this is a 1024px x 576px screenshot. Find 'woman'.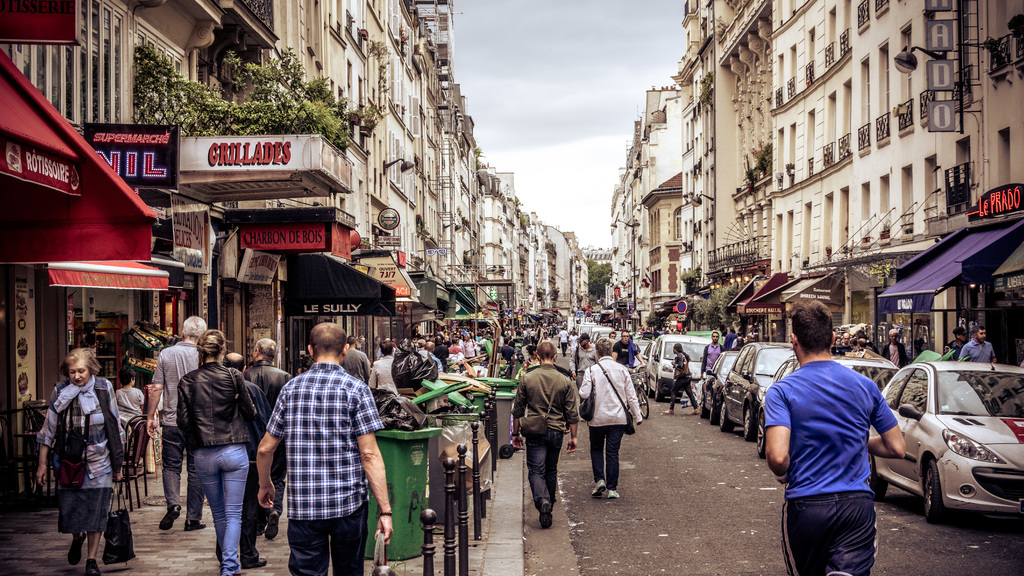
Bounding box: 33, 335, 125, 573.
